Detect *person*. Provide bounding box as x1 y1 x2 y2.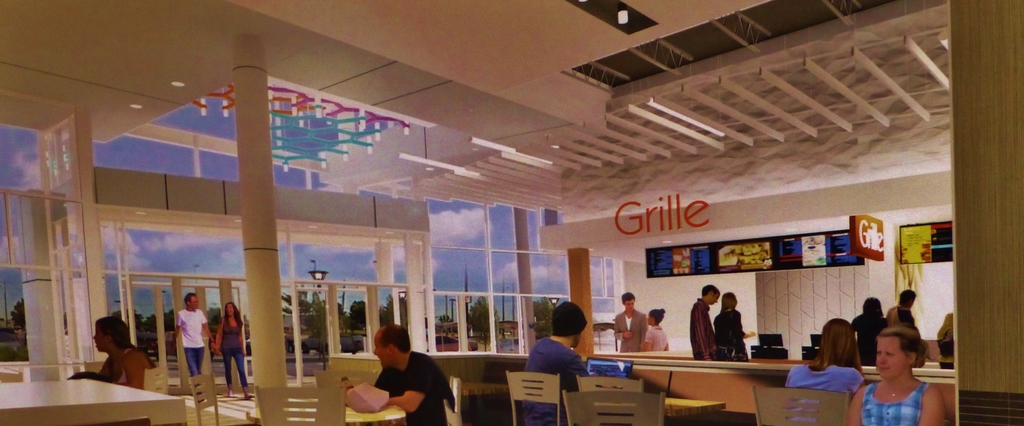
92 316 160 387.
